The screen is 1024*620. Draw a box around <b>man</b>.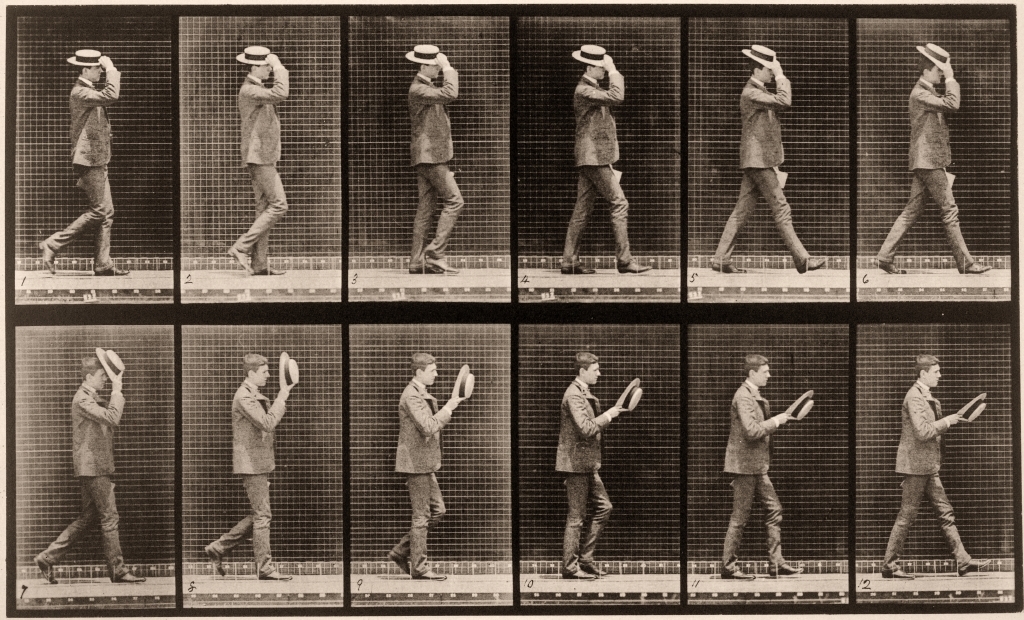
721,343,805,579.
